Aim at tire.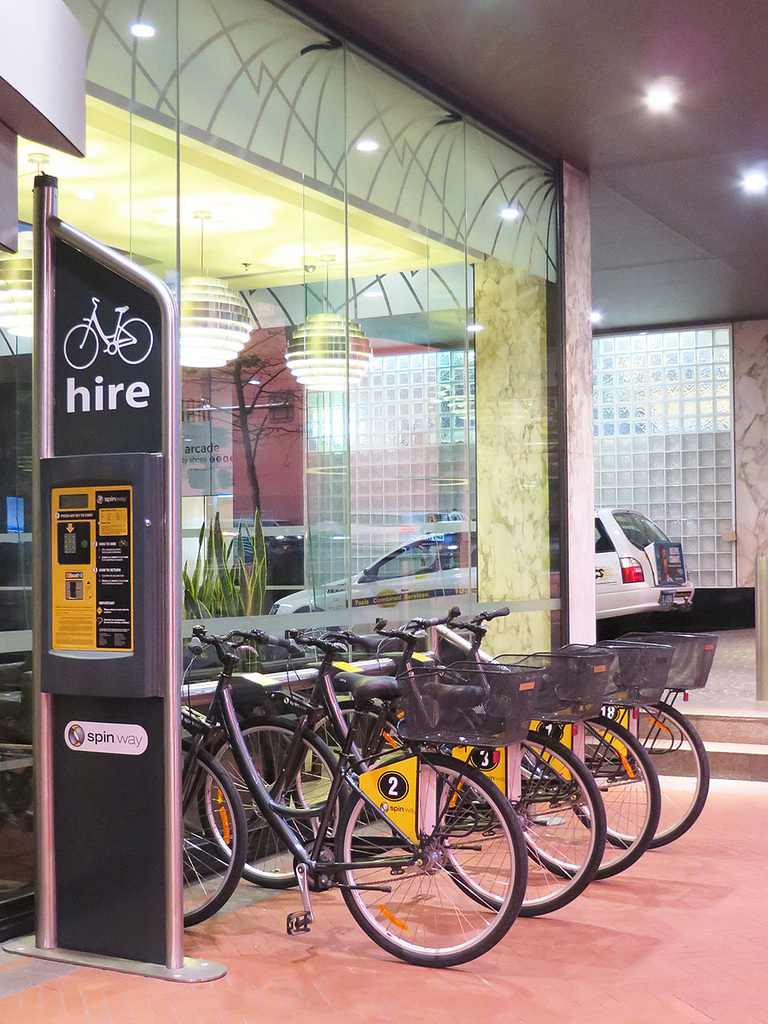
Aimed at (332, 752, 515, 972).
